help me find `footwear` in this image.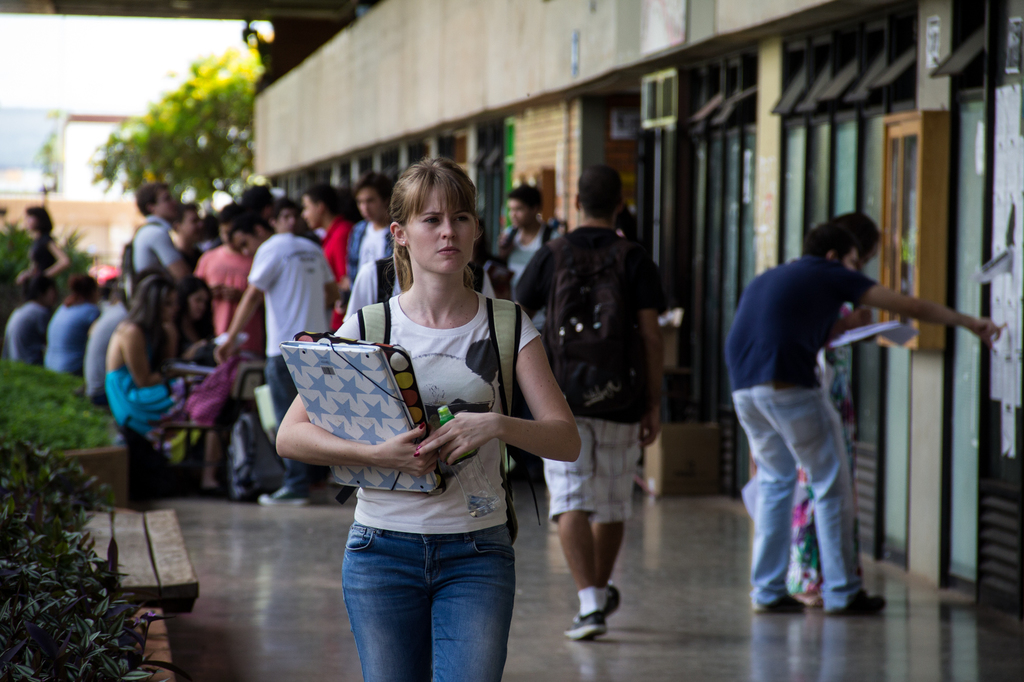
Found it: bbox(604, 584, 626, 619).
